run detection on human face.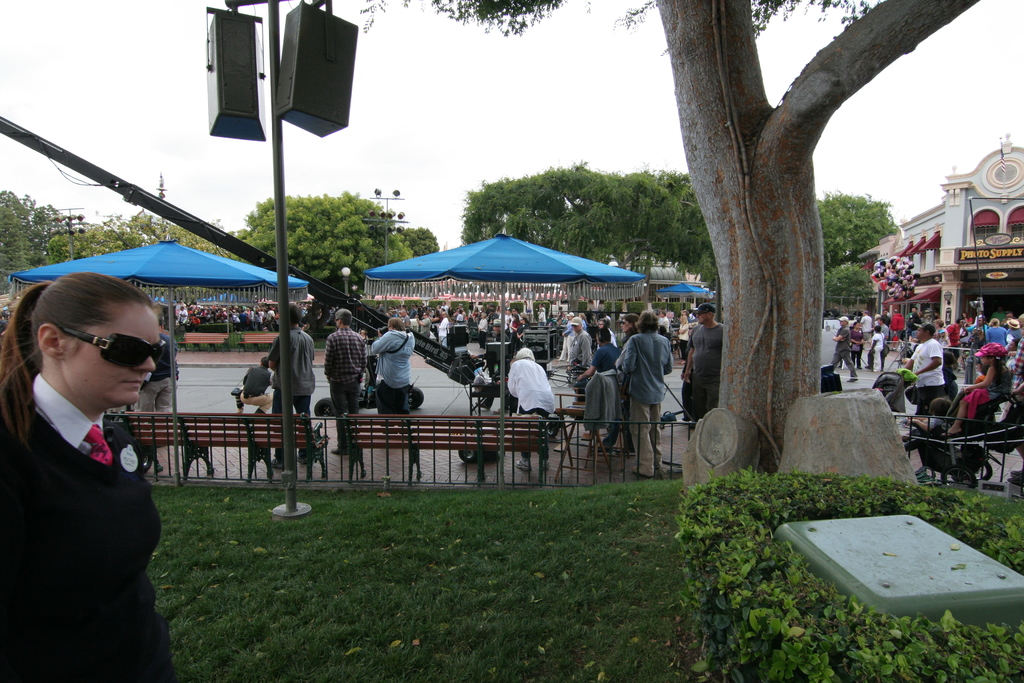
Result: select_region(855, 322, 860, 330).
